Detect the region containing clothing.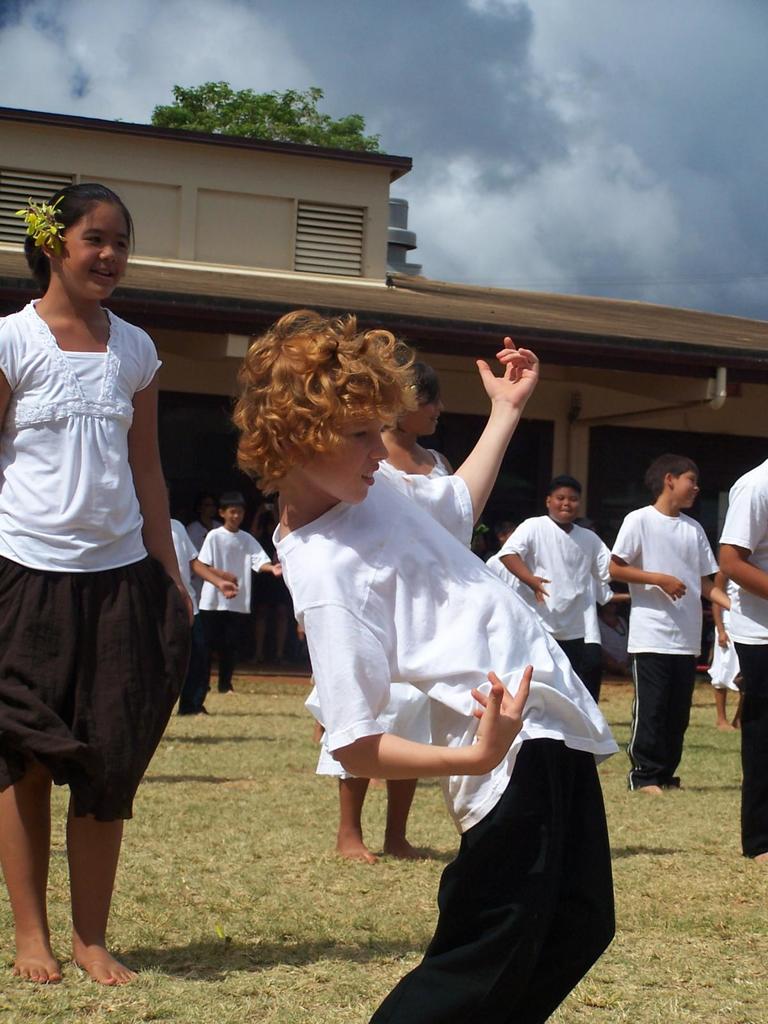
bbox(268, 437, 619, 1023).
